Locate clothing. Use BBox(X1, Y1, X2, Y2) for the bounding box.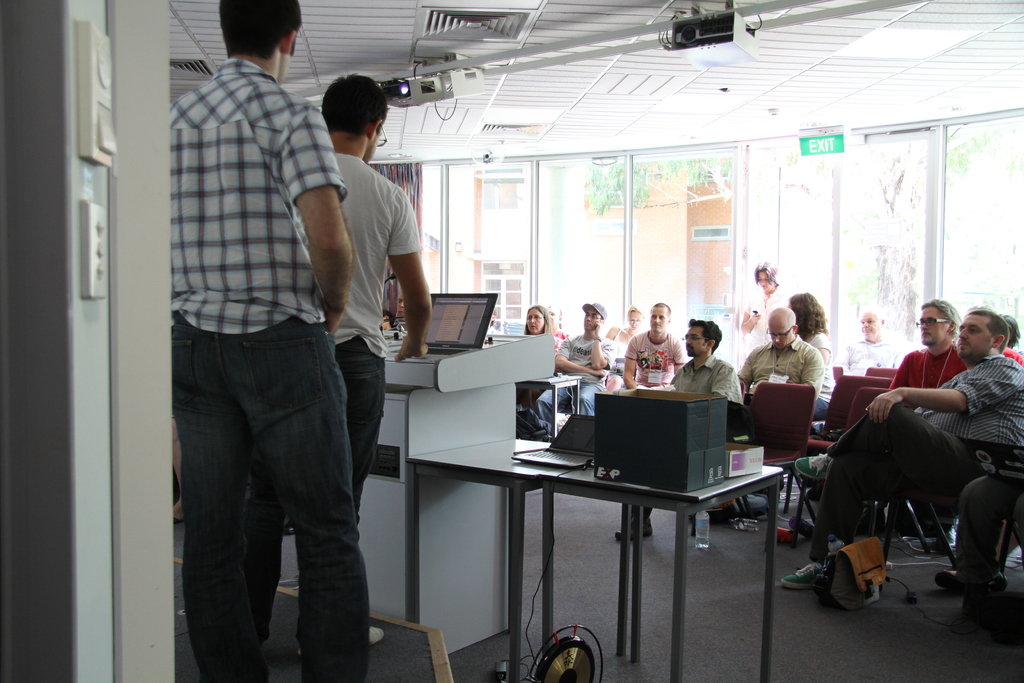
BBox(680, 355, 742, 420).
